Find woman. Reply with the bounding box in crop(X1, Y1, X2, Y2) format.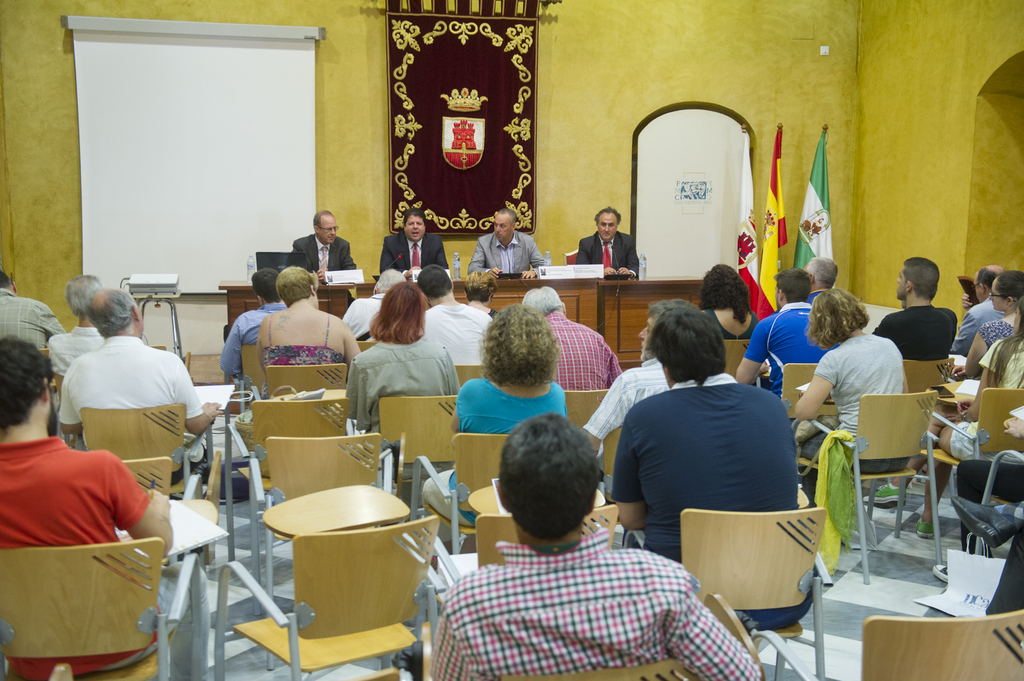
crop(932, 295, 1023, 584).
